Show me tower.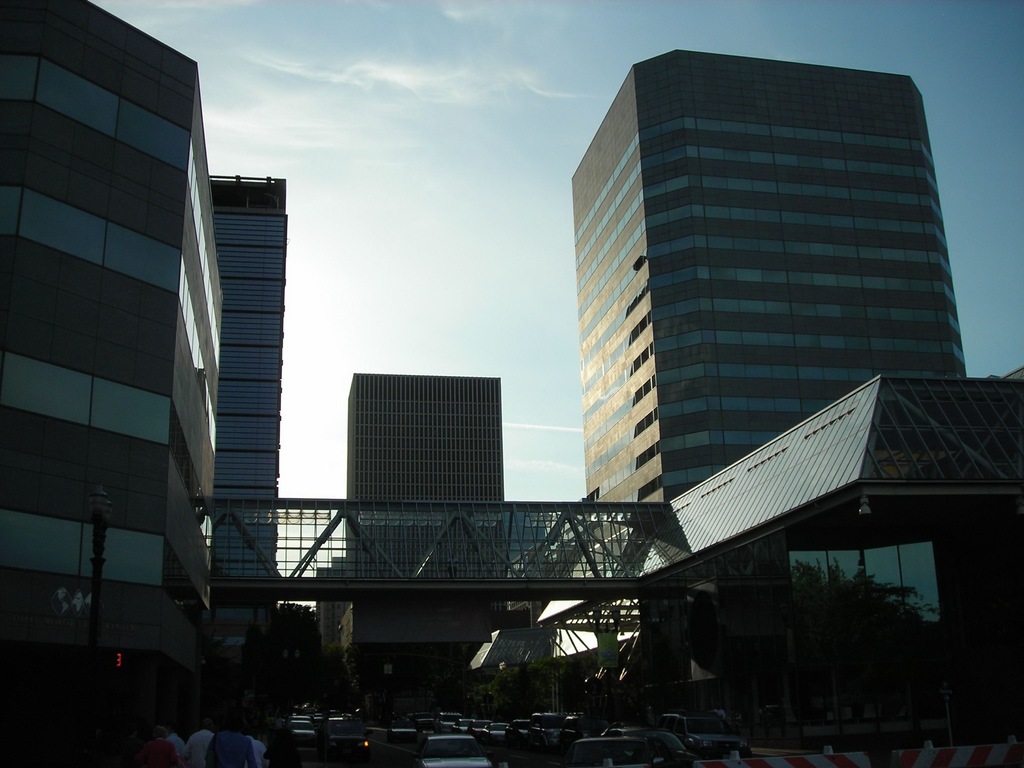
tower is here: [x1=570, y1=47, x2=973, y2=579].
